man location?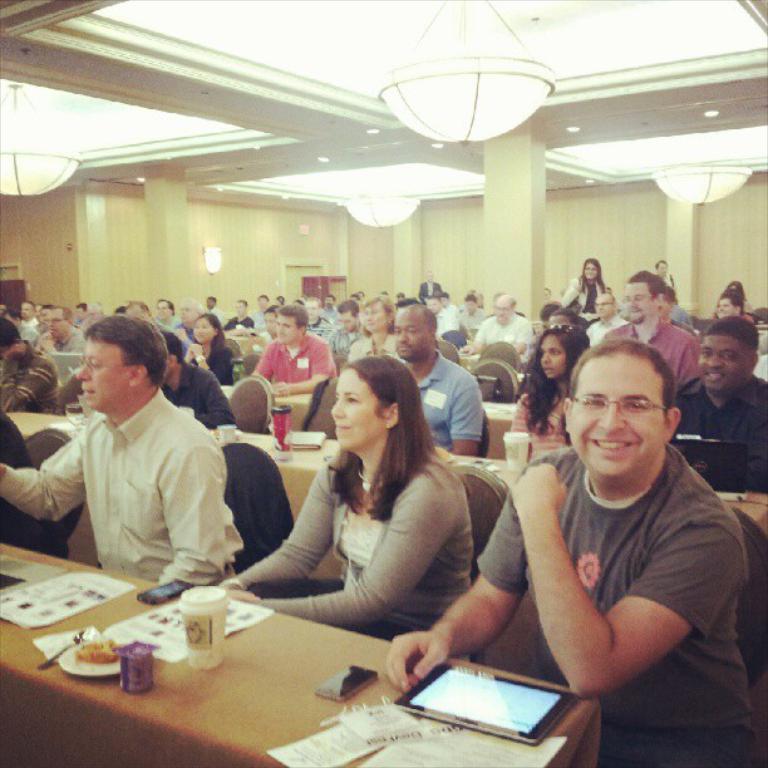
<region>316, 292, 340, 323</region>
